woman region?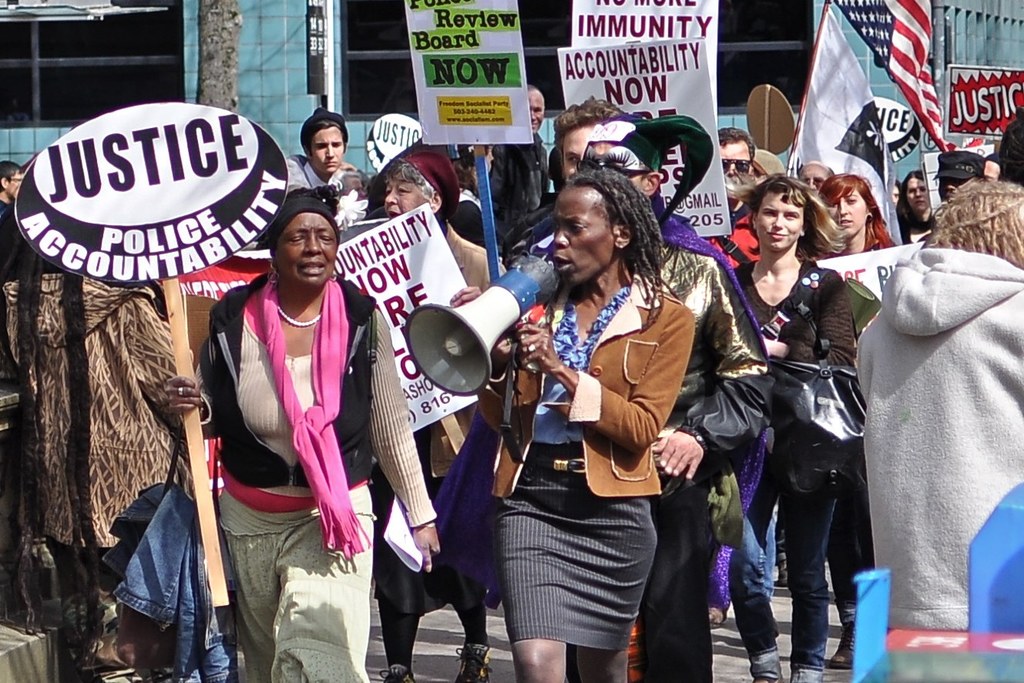
locate(371, 147, 495, 682)
